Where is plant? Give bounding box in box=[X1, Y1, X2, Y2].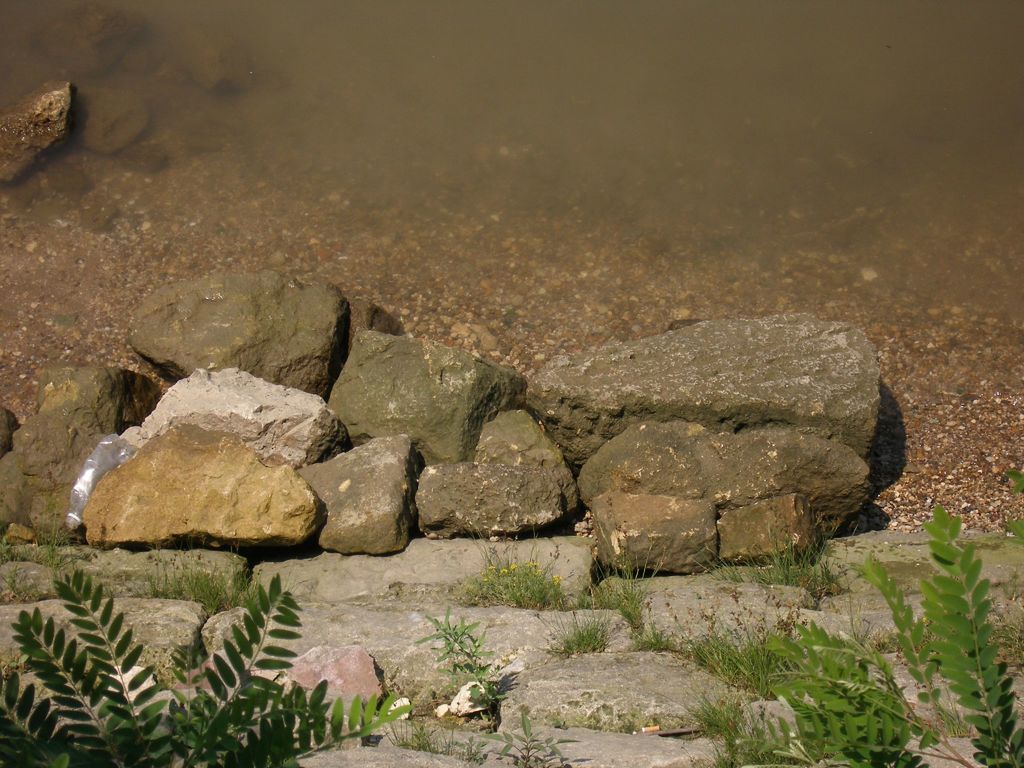
box=[772, 611, 923, 767].
